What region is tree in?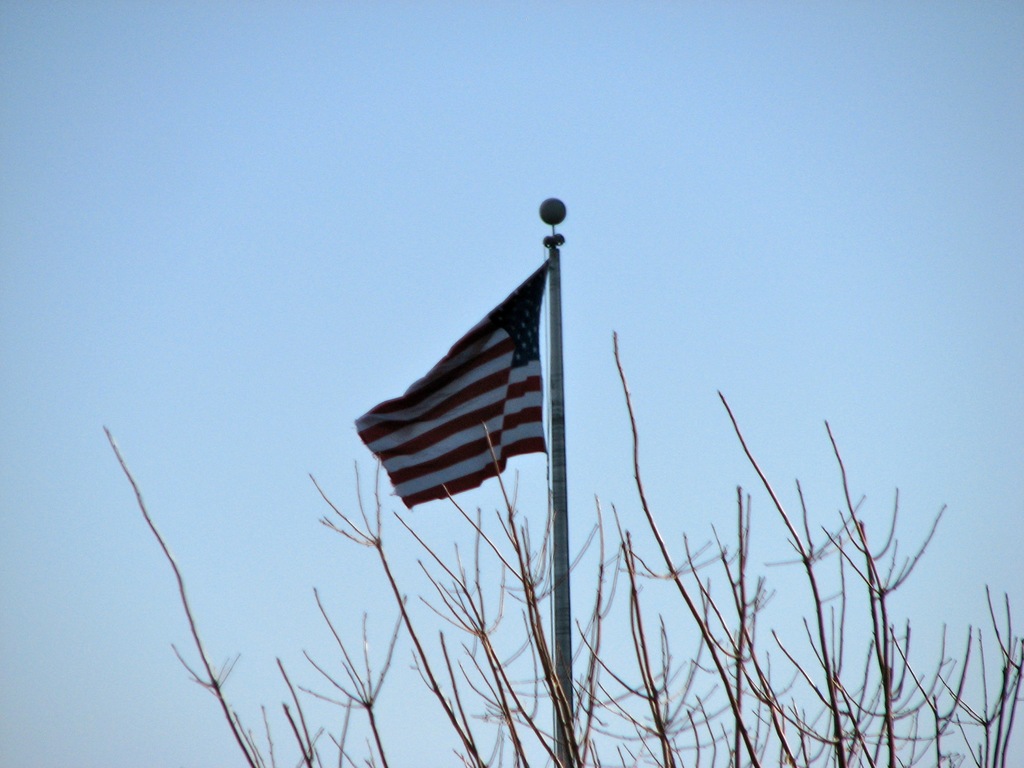
l=100, t=336, r=1020, b=766.
